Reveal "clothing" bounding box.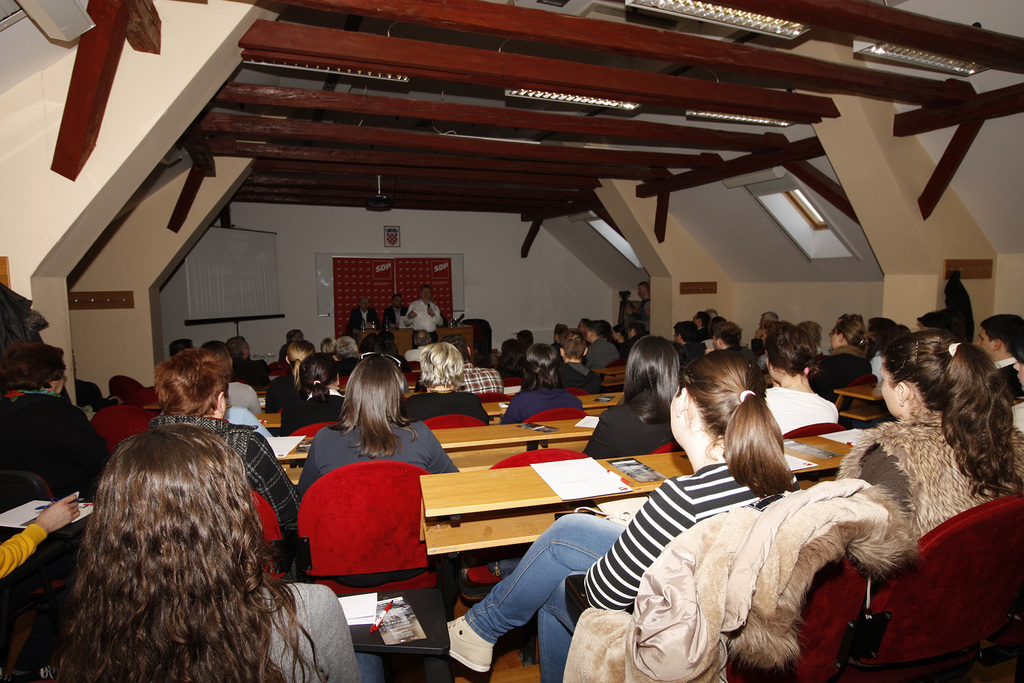
Revealed: 228, 399, 268, 439.
